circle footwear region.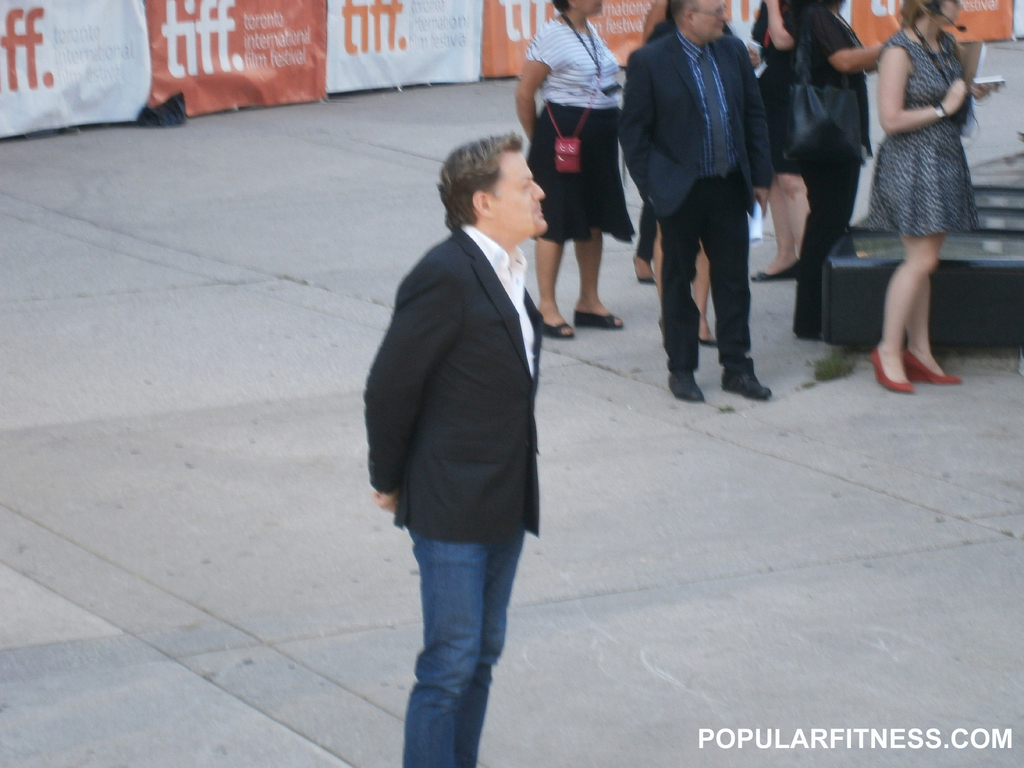
Region: select_region(904, 345, 963, 388).
